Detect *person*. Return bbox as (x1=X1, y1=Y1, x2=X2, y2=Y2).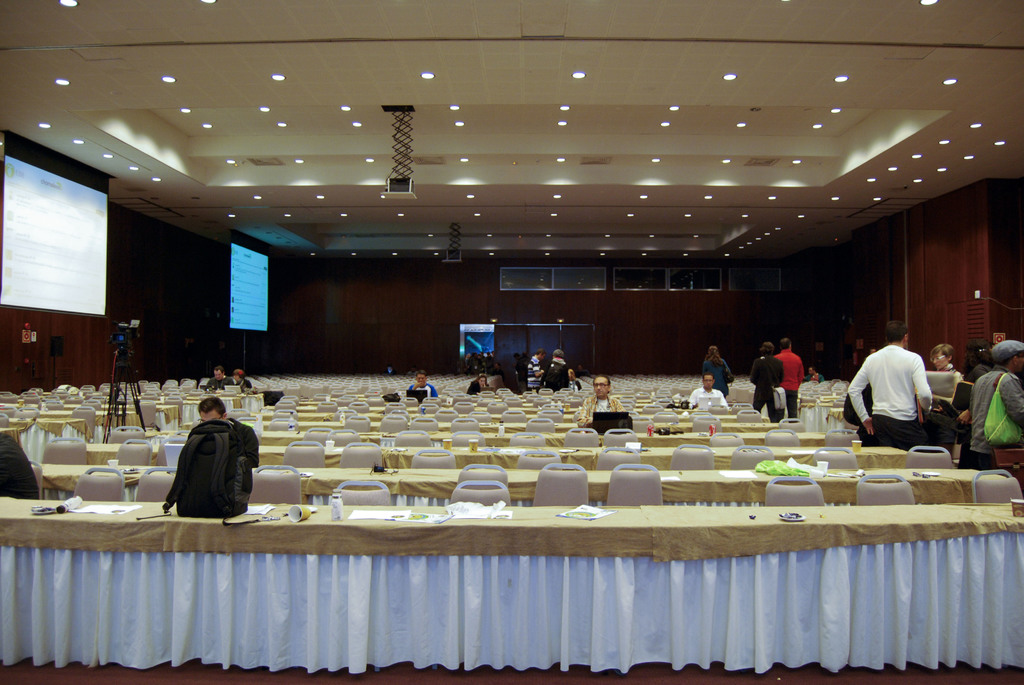
(x1=849, y1=322, x2=932, y2=453).
